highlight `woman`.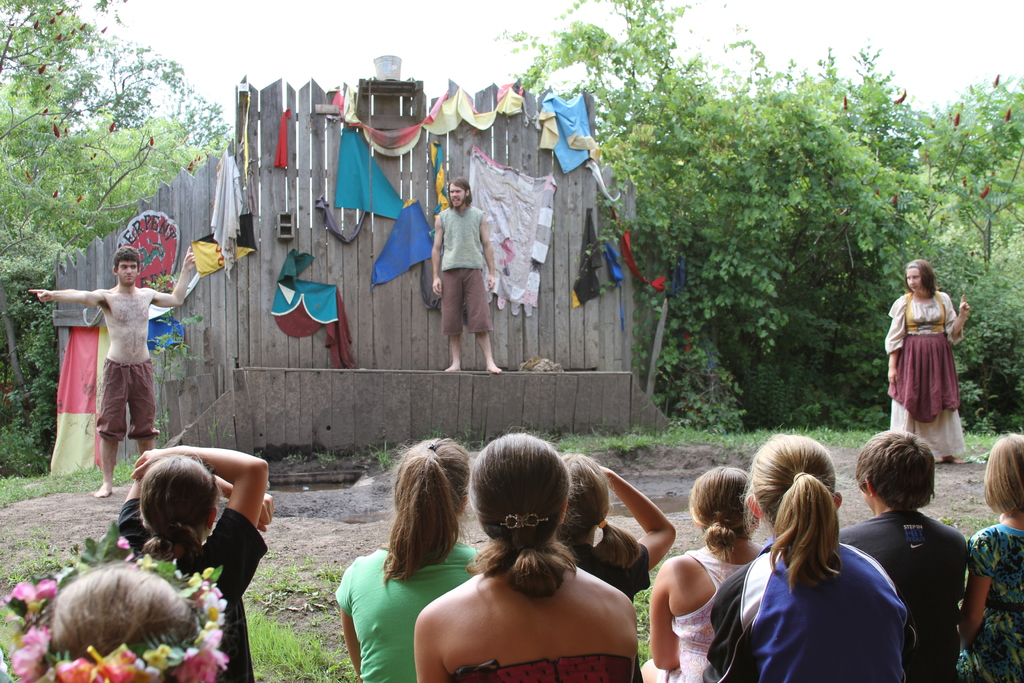
Highlighted region: detection(334, 437, 481, 682).
